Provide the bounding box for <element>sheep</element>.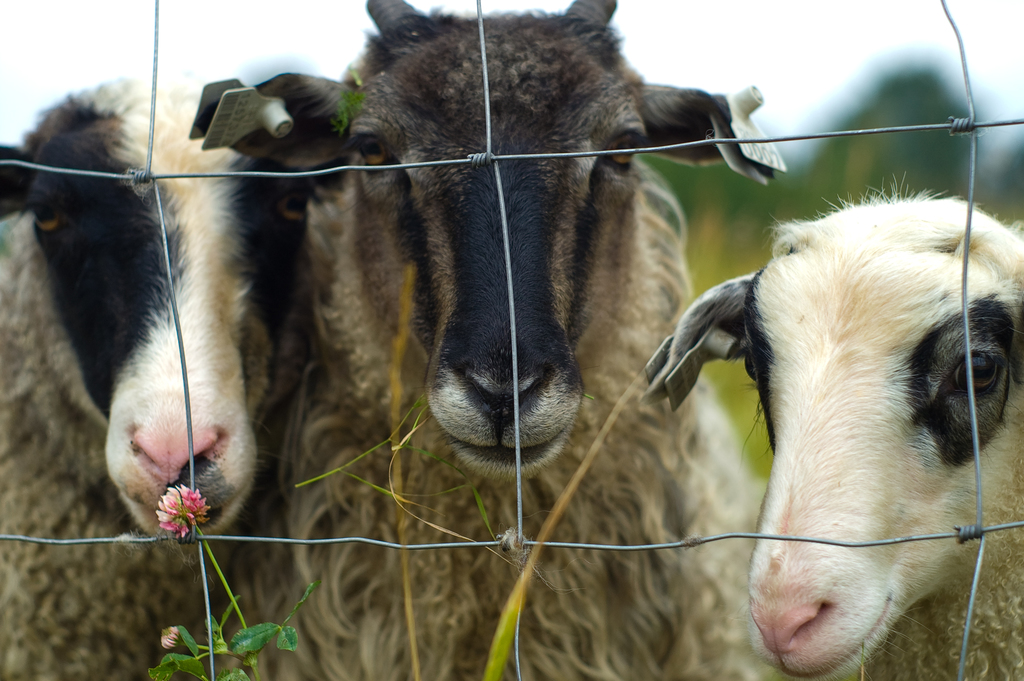
left=656, top=165, right=1008, bottom=680.
